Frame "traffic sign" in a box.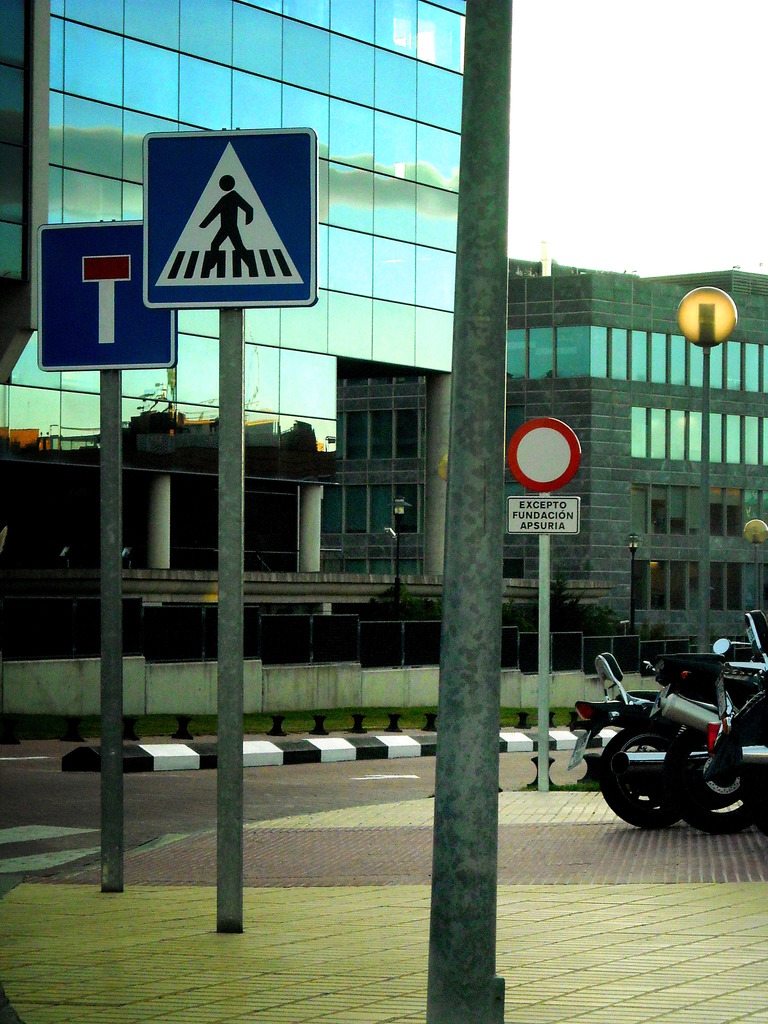
{"left": 145, "top": 131, "right": 319, "bottom": 305}.
